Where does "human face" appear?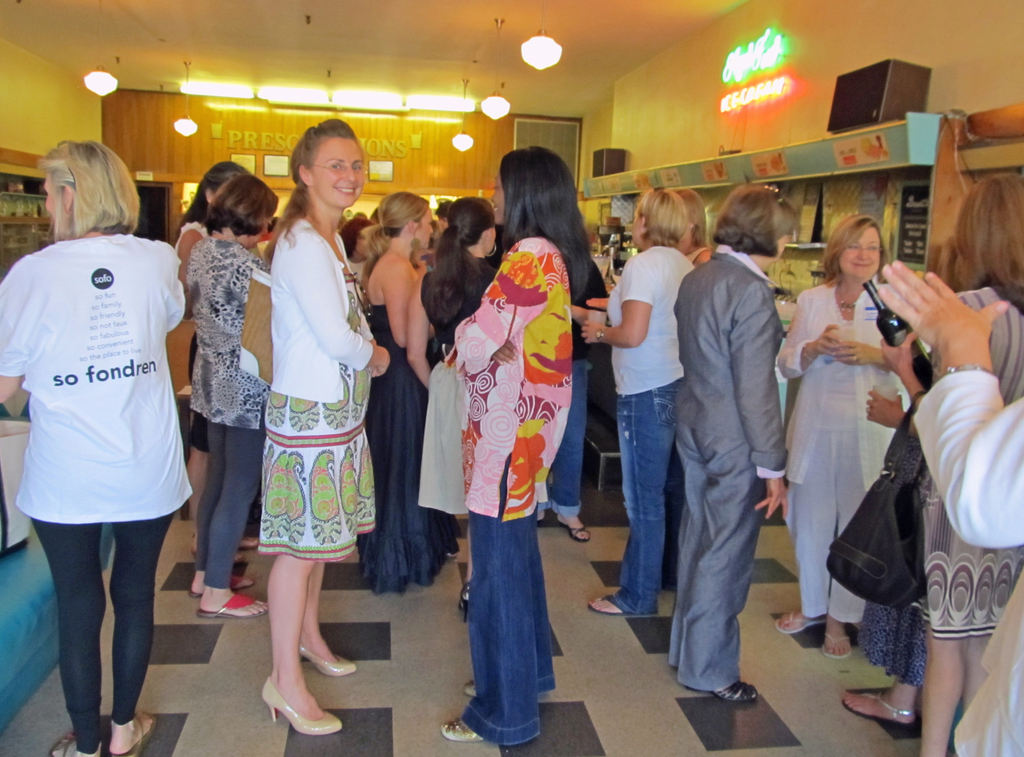
Appears at [x1=305, y1=133, x2=367, y2=211].
